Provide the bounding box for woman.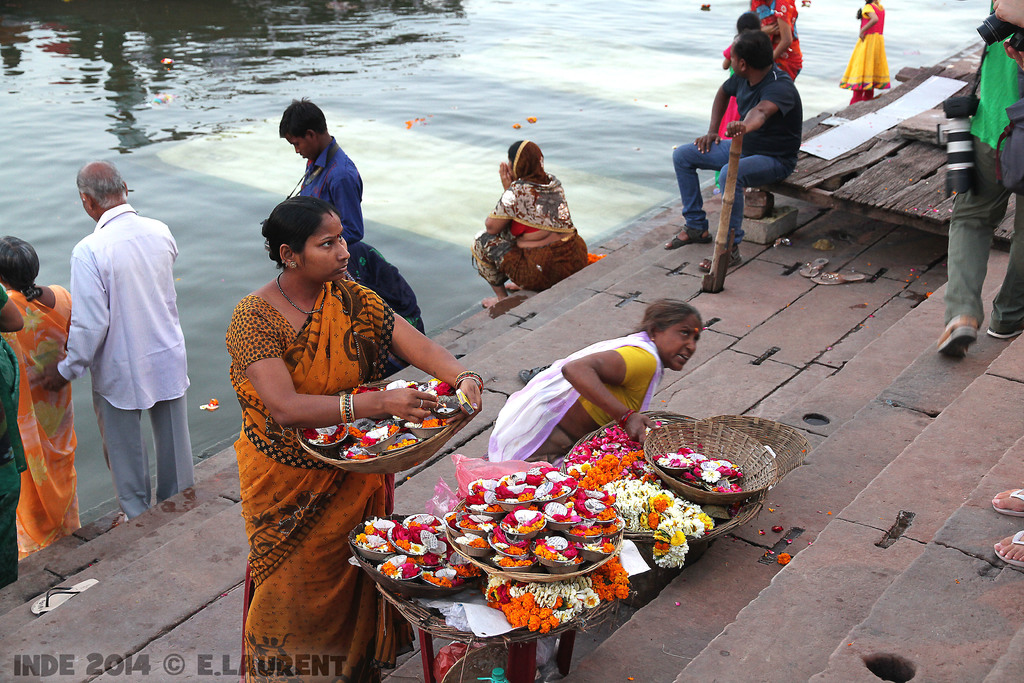
471, 128, 591, 314.
